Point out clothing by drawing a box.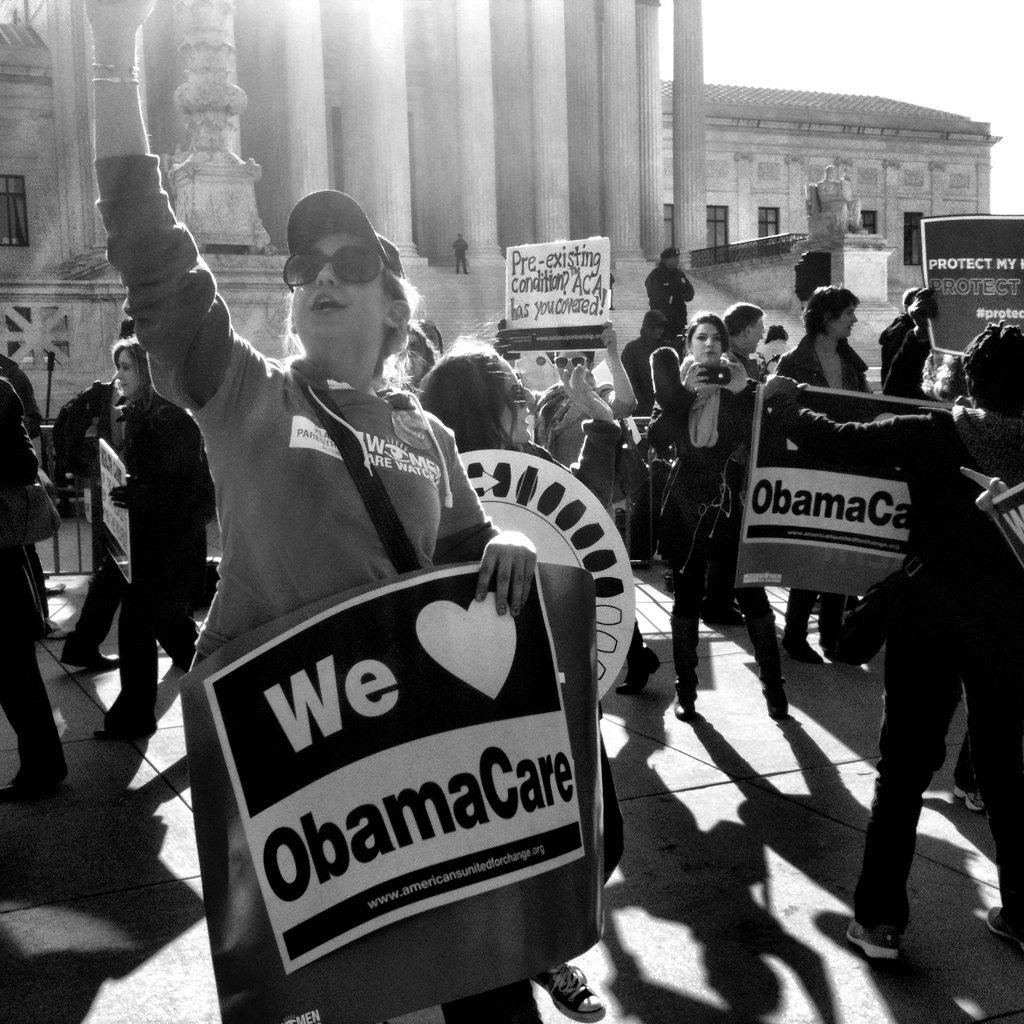
box=[119, 384, 217, 710].
